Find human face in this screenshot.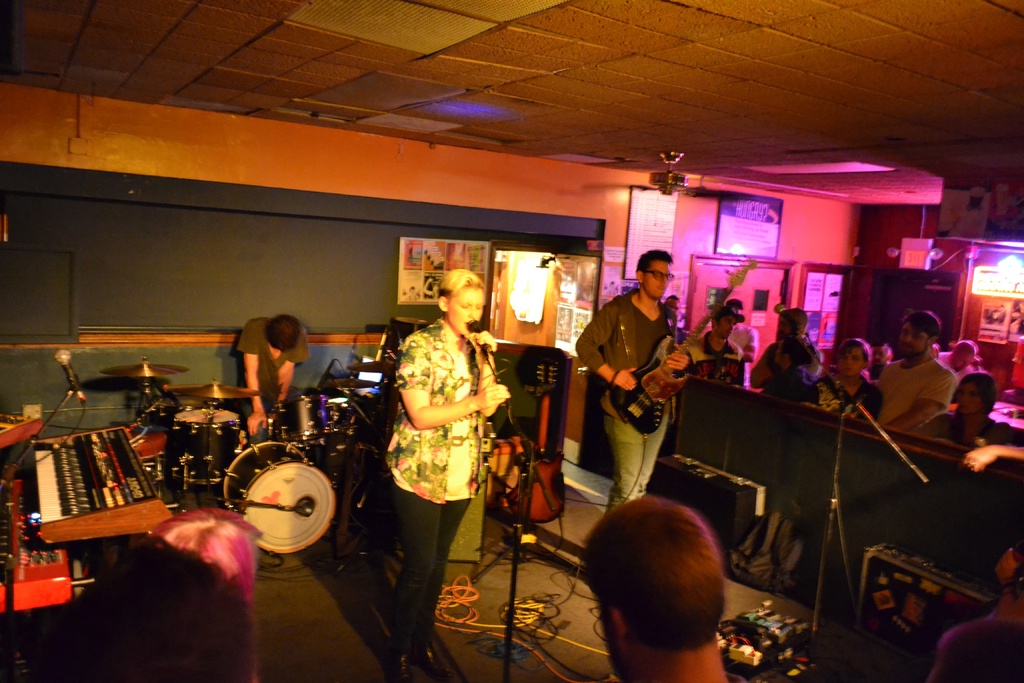
The bounding box for human face is <region>777, 317, 789, 338</region>.
